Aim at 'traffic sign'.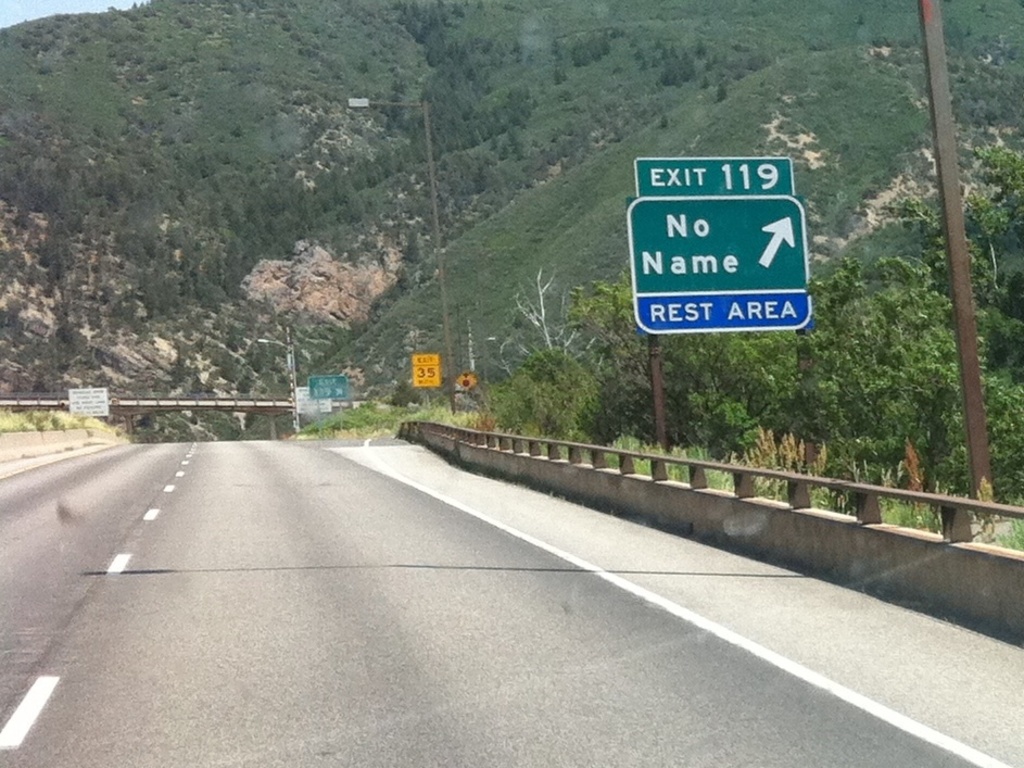
Aimed at {"left": 624, "top": 155, "right": 809, "bottom": 332}.
